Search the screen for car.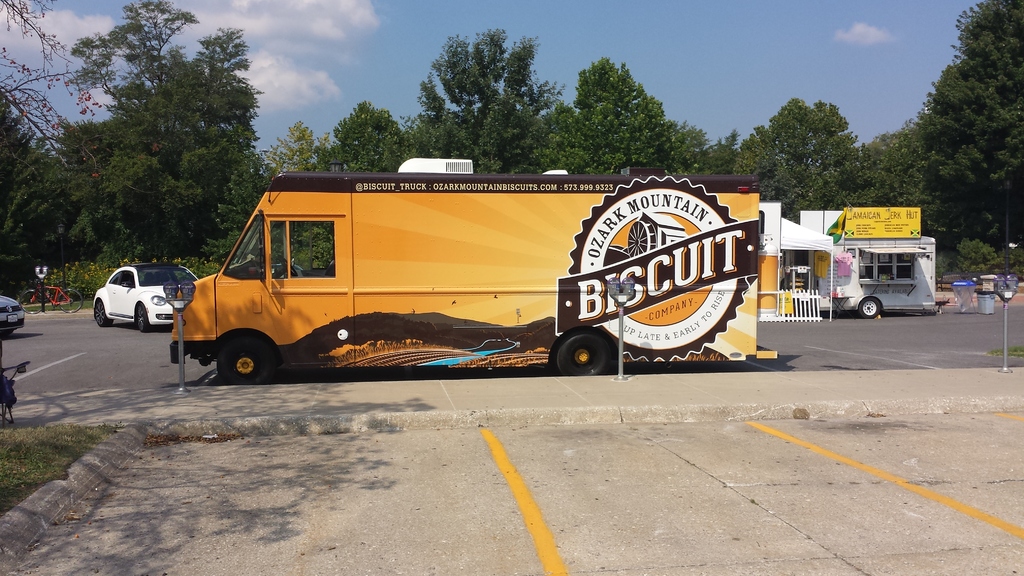
Found at 87:257:178:331.
